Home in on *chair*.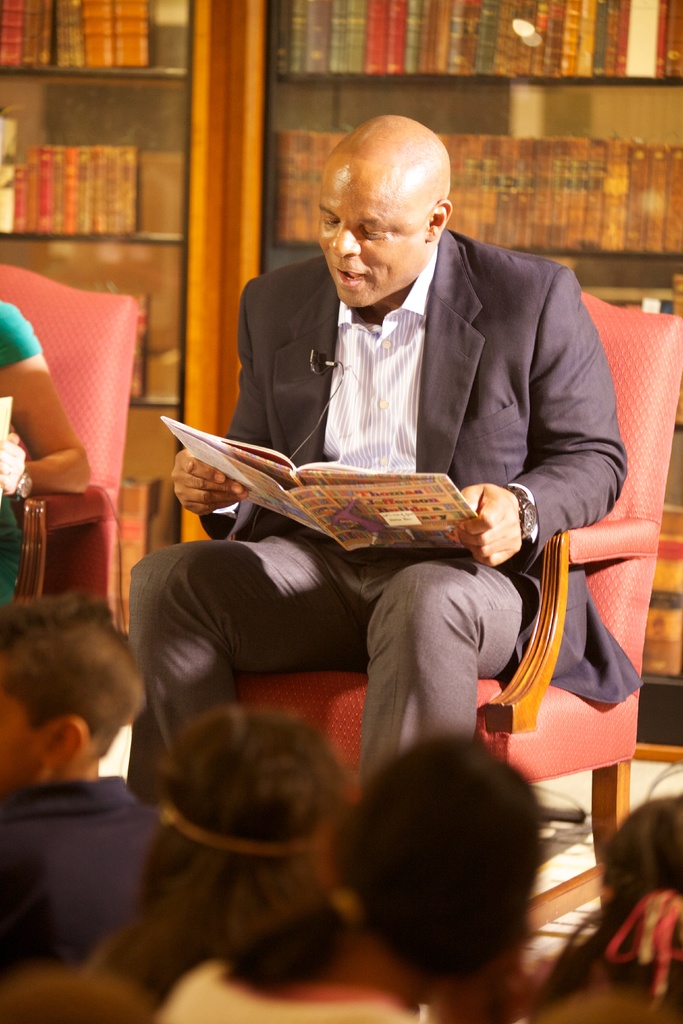
Homed in at detection(158, 280, 682, 1012).
